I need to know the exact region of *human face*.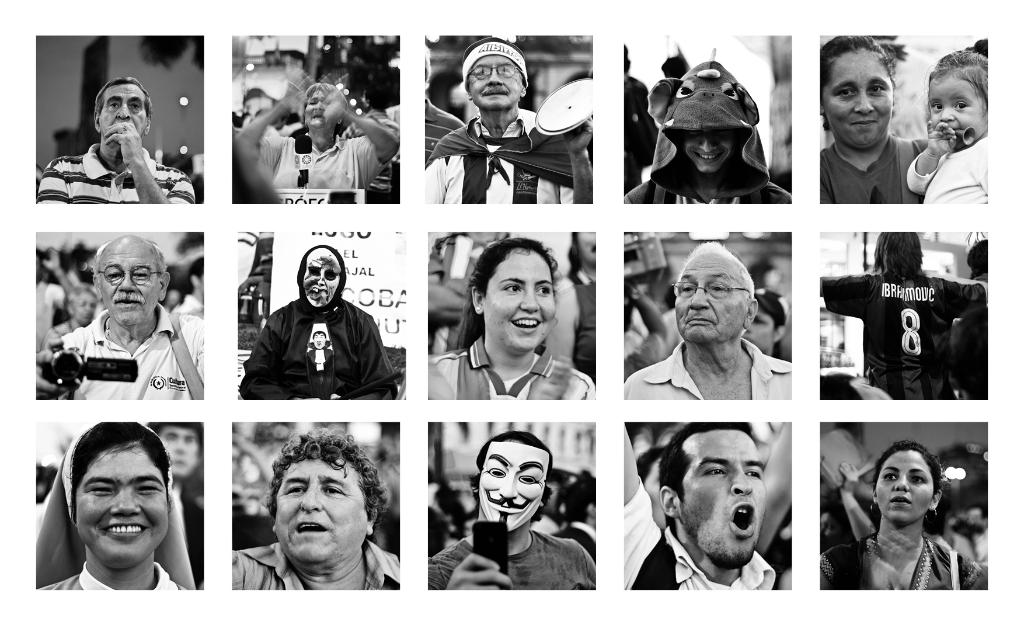
Region: box=[274, 458, 367, 560].
